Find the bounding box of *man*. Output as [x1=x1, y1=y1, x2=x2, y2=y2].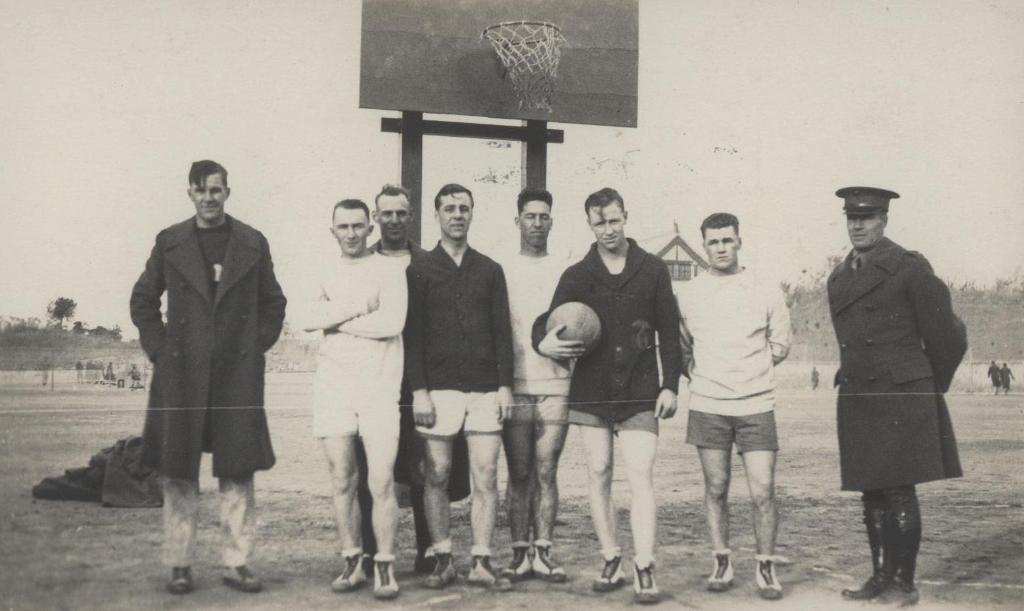
[x1=660, y1=202, x2=795, y2=593].
